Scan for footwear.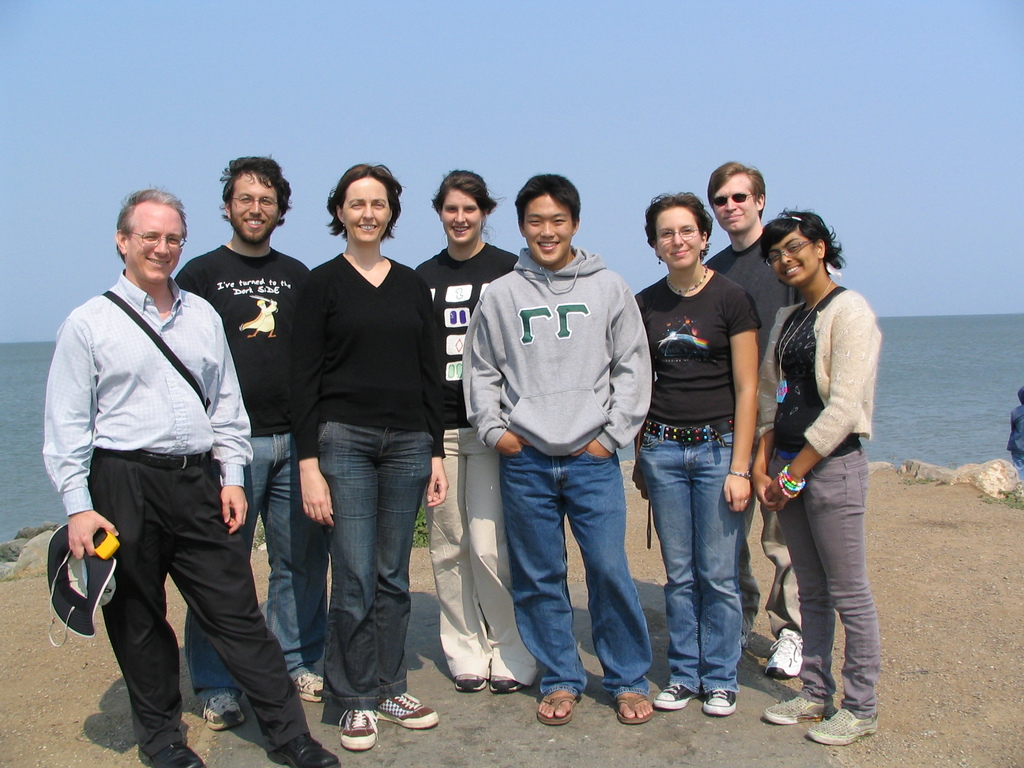
Scan result: BBox(614, 698, 657, 727).
